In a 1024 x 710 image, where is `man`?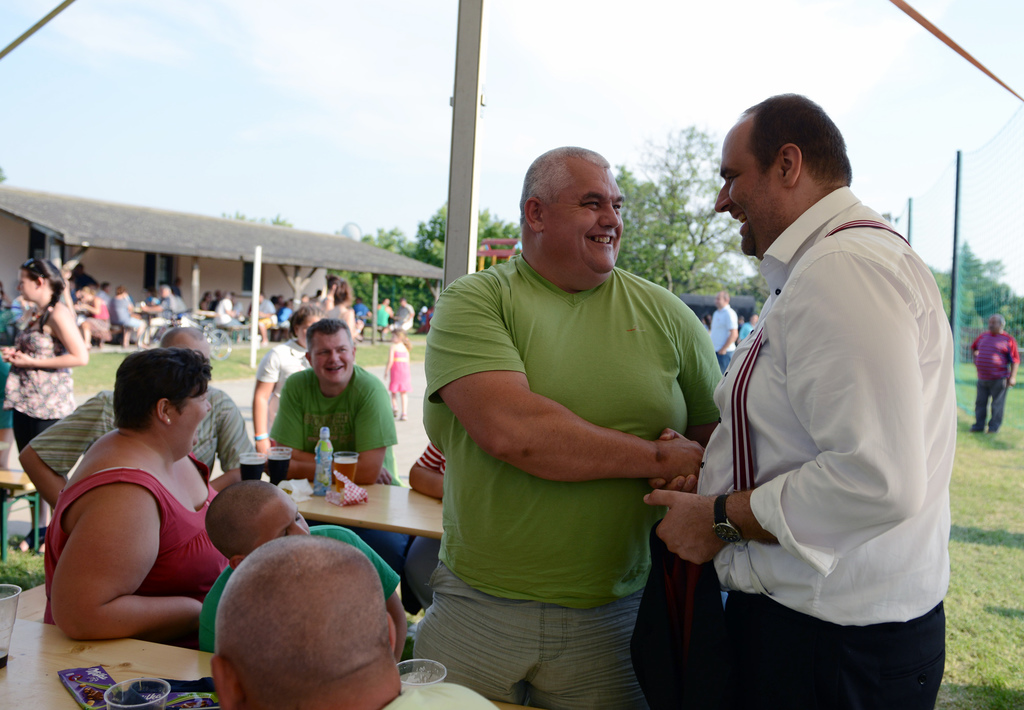
box=[208, 528, 493, 709].
